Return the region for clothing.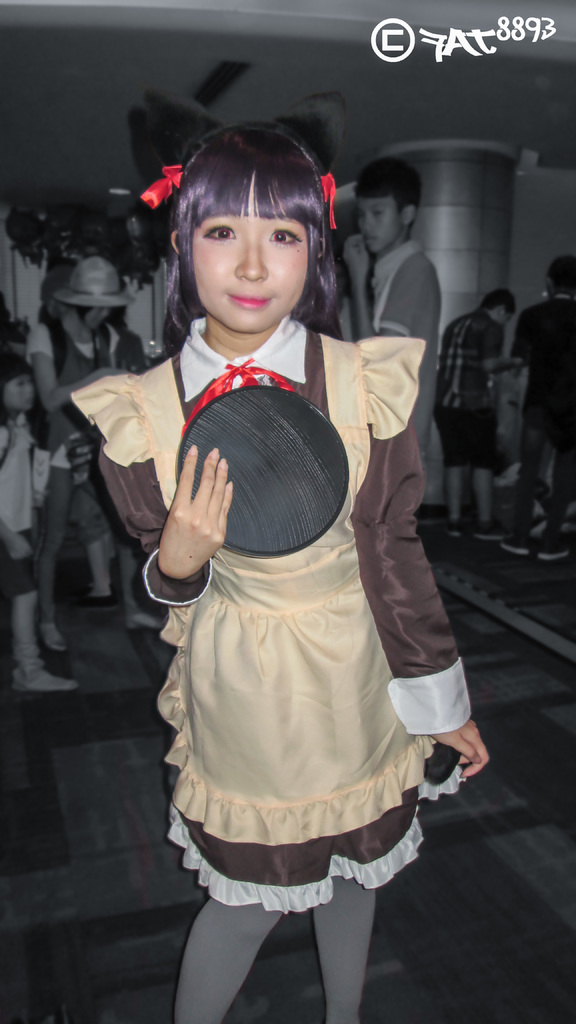
bbox=(446, 319, 515, 461).
